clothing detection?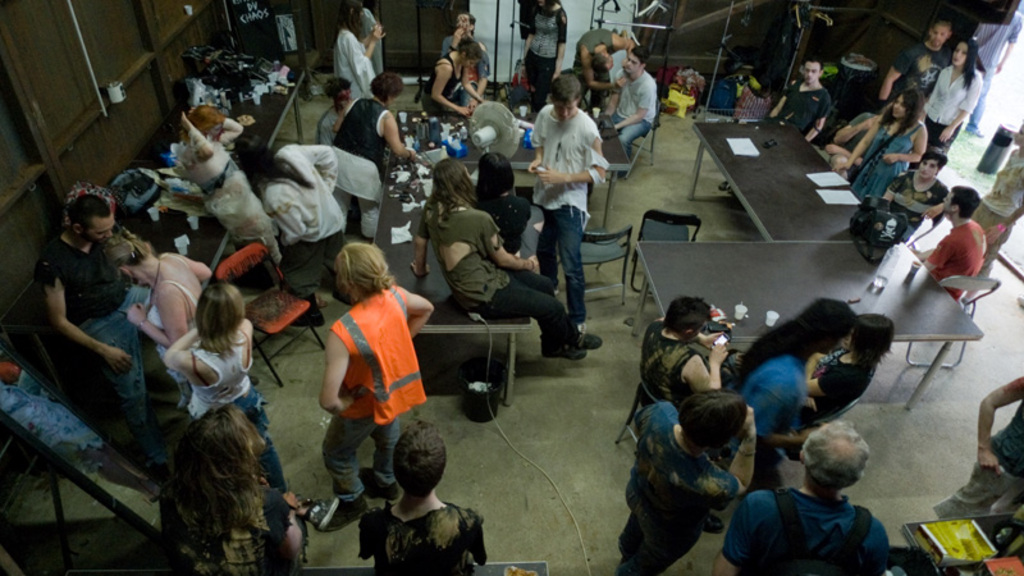
pyautogui.locateOnScreen(353, 500, 490, 575)
